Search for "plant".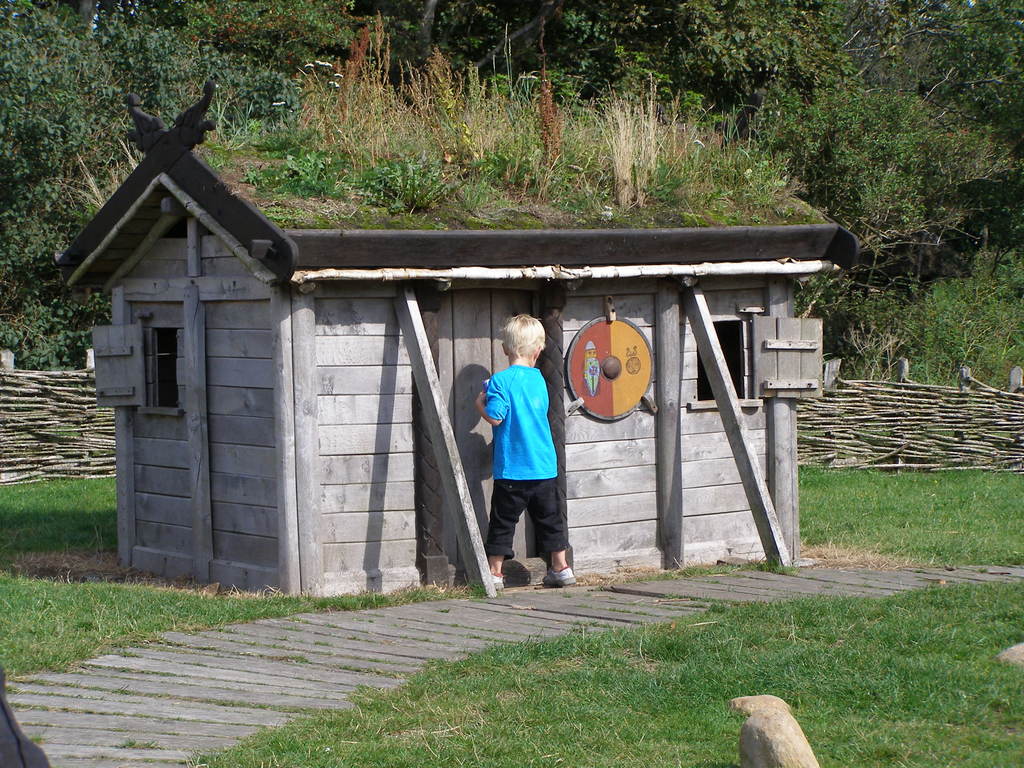
Found at <region>193, 76, 253, 179</region>.
